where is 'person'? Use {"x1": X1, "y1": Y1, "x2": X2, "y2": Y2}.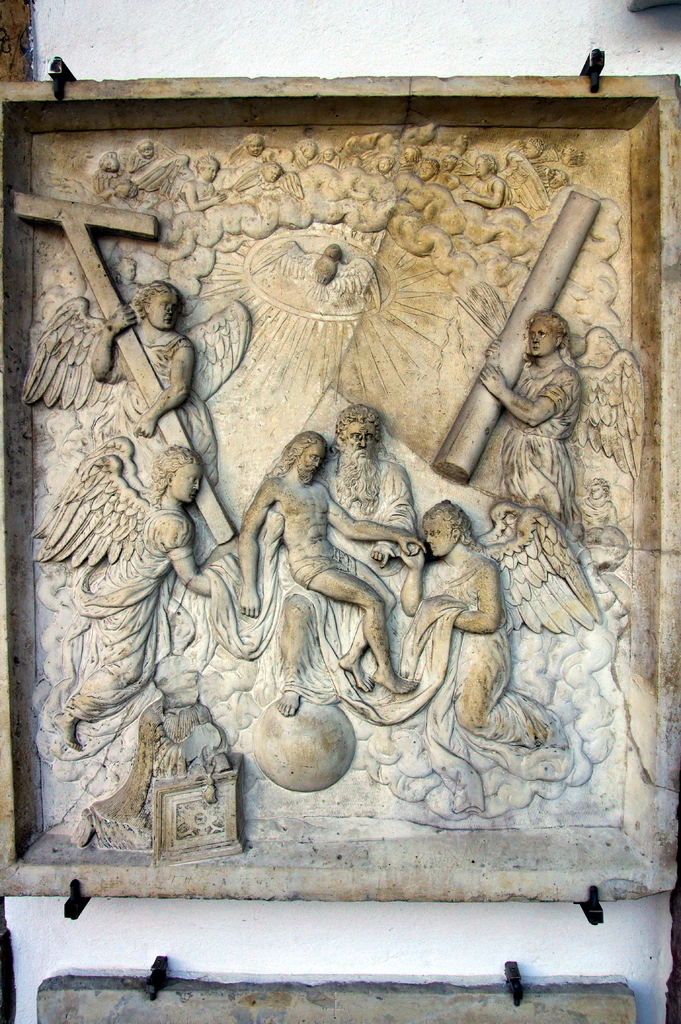
{"x1": 353, "y1": 507, "x2": 560, "y2": 815}.
